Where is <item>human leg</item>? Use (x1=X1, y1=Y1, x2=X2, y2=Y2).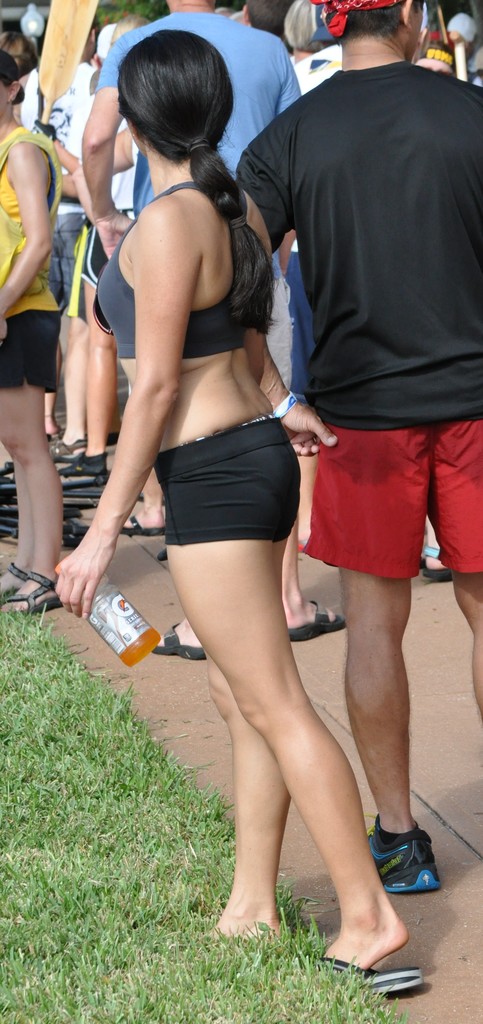
(x1=85, y1=218, x2=115, y2=455).
